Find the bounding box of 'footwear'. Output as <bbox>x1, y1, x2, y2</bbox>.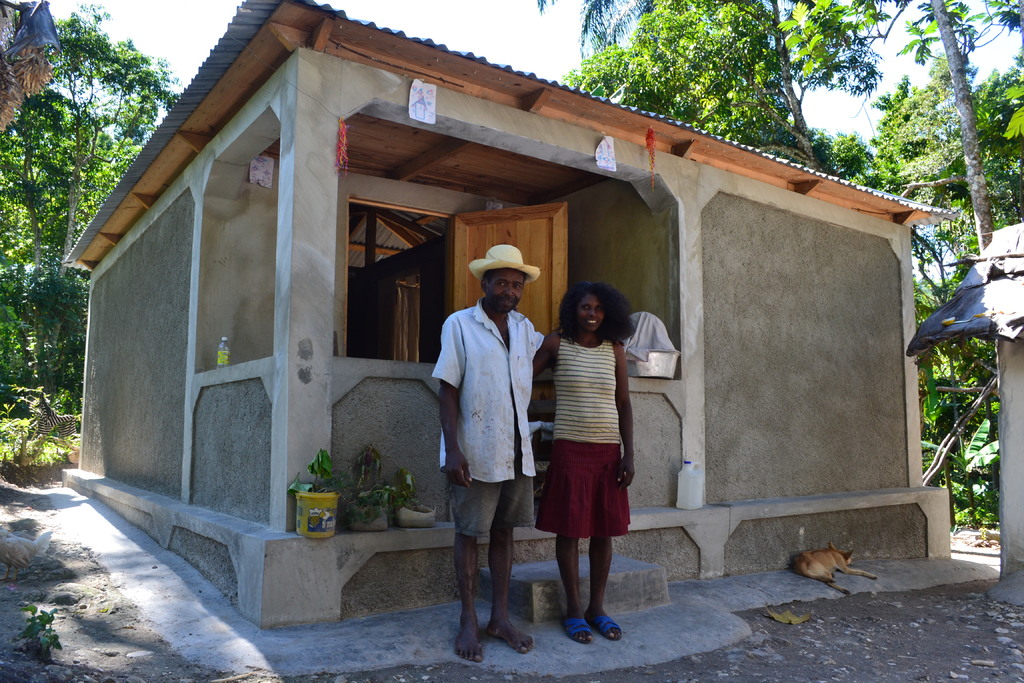
<bbox>584, 612, 621, 641</bbox>.
